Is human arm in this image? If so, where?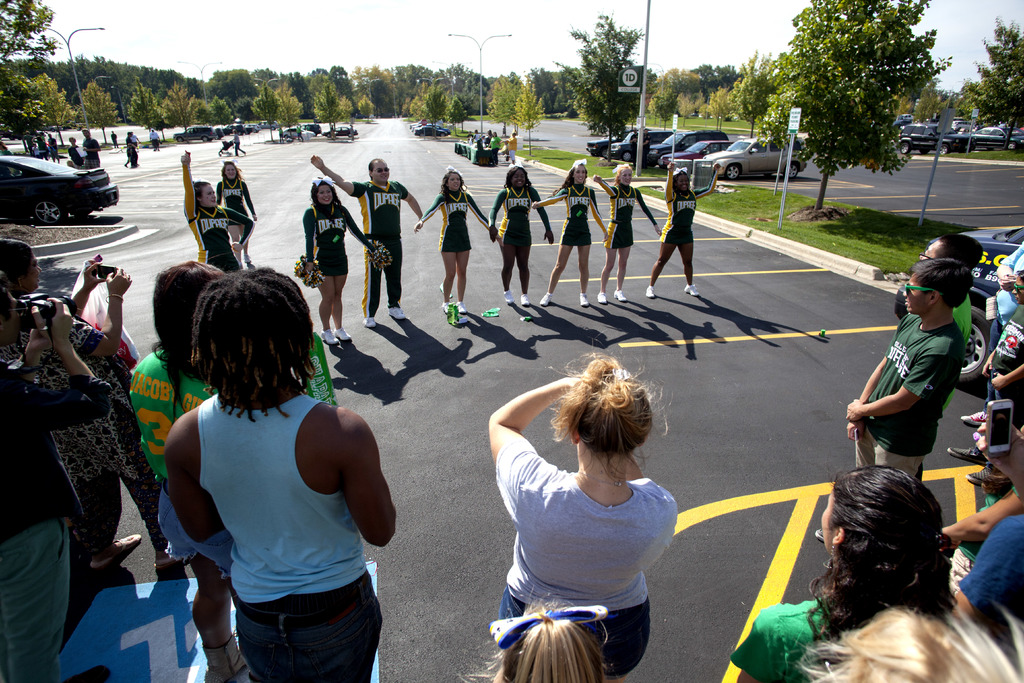
Yes, at l=216, t=179, r=225, b=208.
